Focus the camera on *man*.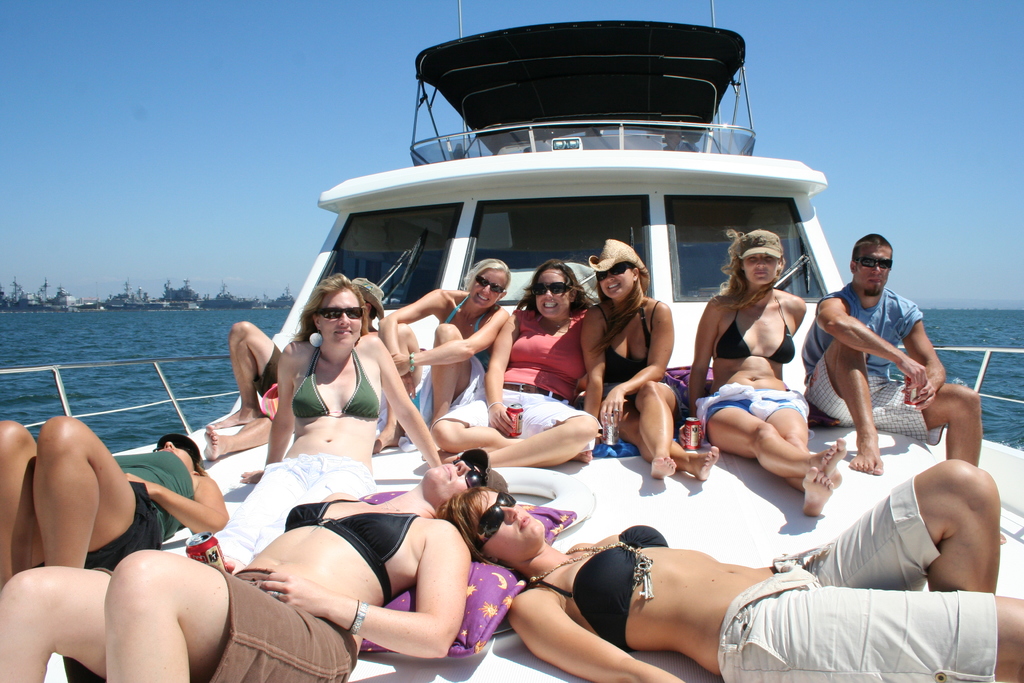
Focus region: locate(793, 231, 984, 472).
